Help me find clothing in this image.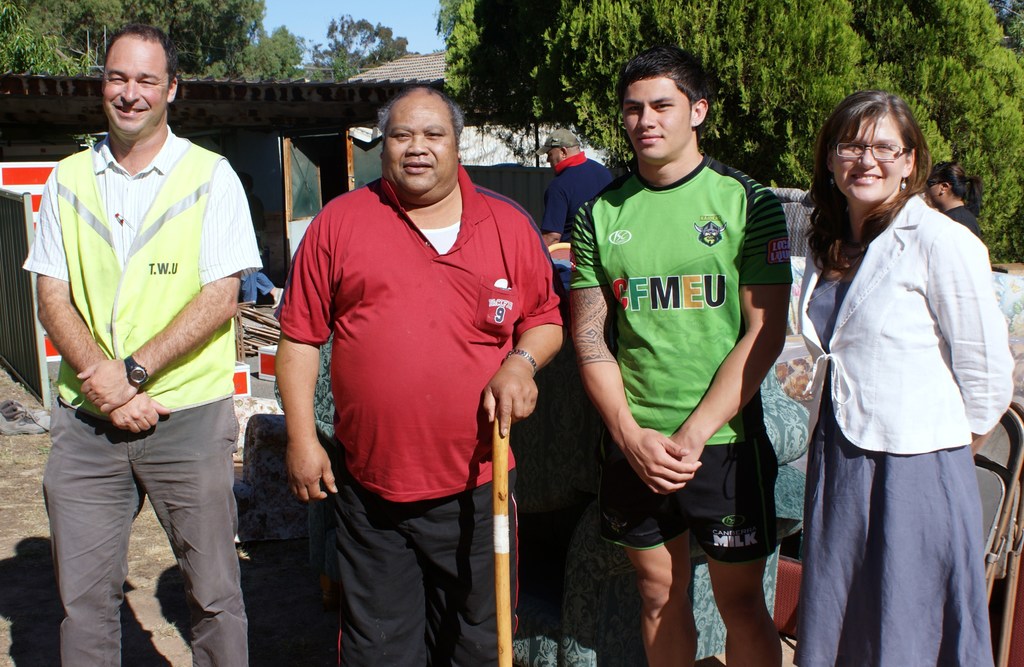
Found it: <region>243, 274, 273, 304</region>.
